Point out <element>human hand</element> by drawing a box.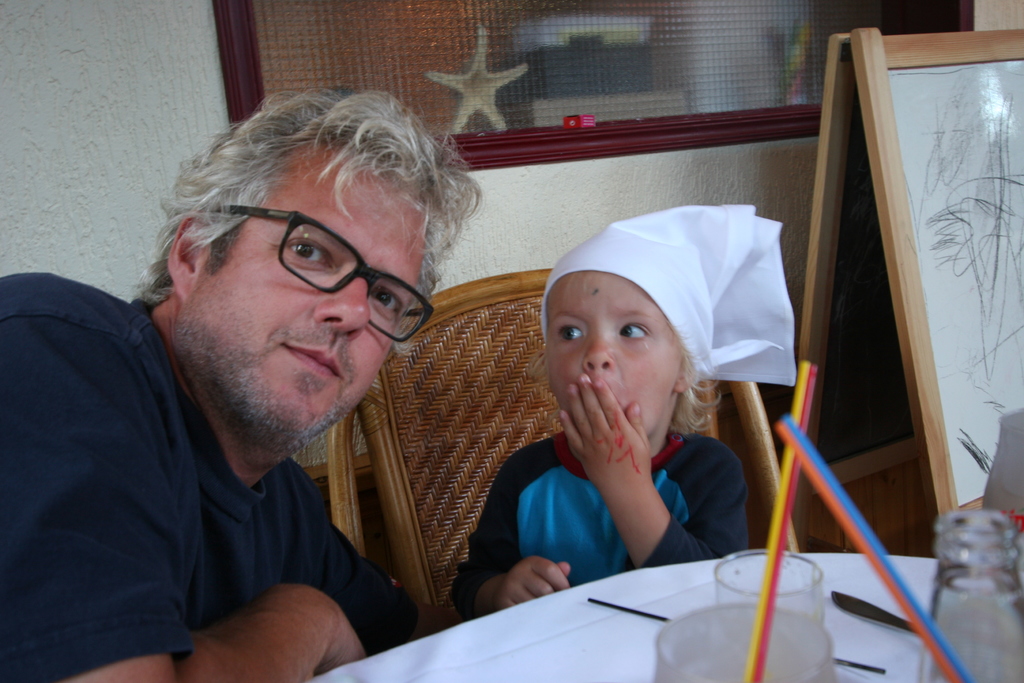
x1=314 y1=593 x2=367 y2=677.
